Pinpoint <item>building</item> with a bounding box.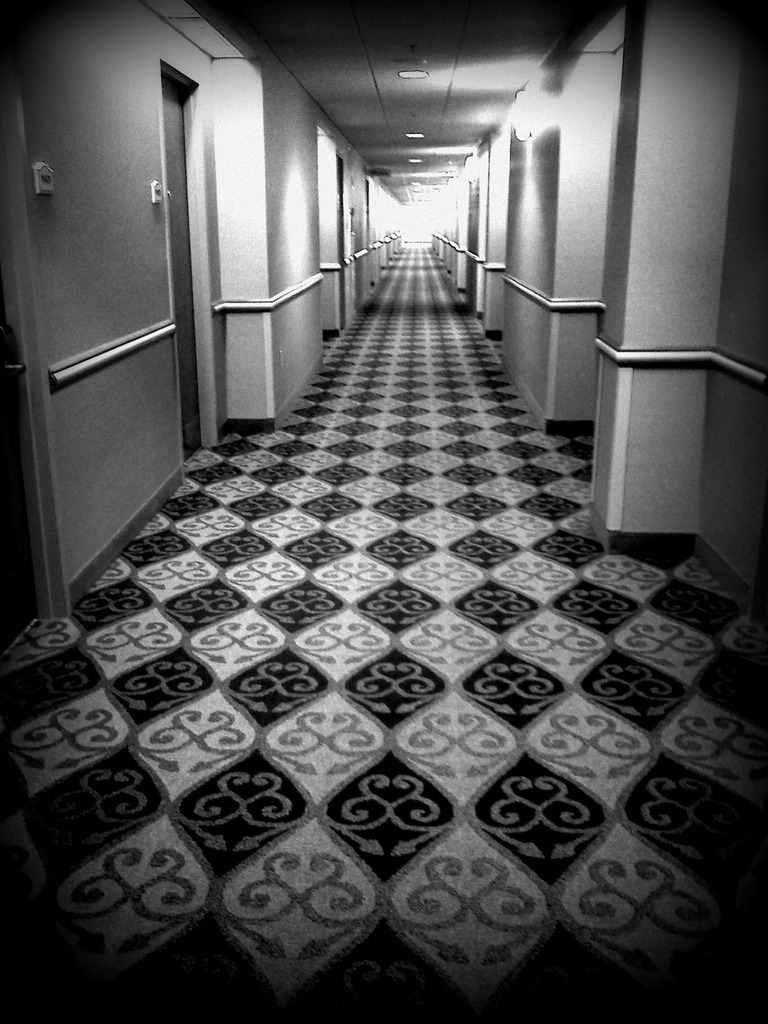
BBox(0, 0, 767, 1023).
